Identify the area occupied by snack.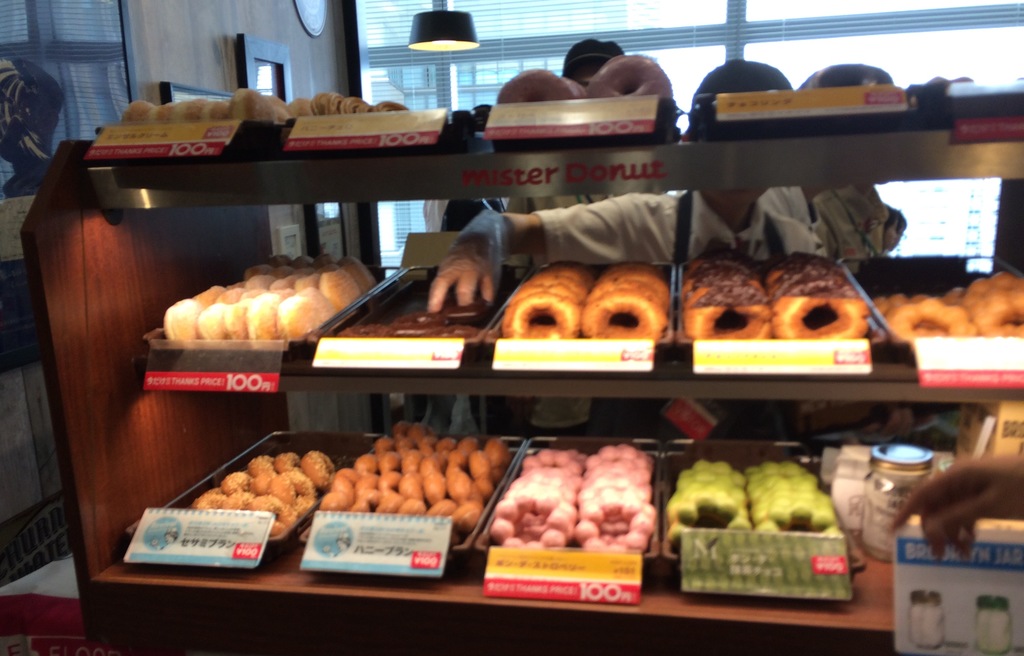
Area: x1=504 y1=259 x2=666 y2=343.
